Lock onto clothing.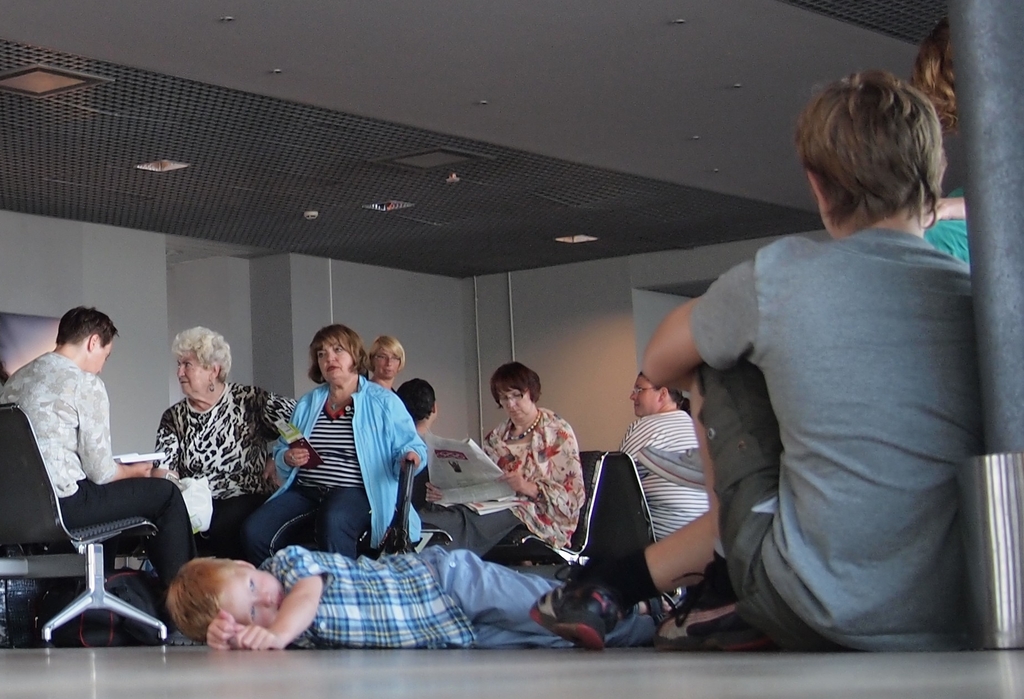
Locked: pyautogui.locateOnScreen(626, 405, 713, 541).
